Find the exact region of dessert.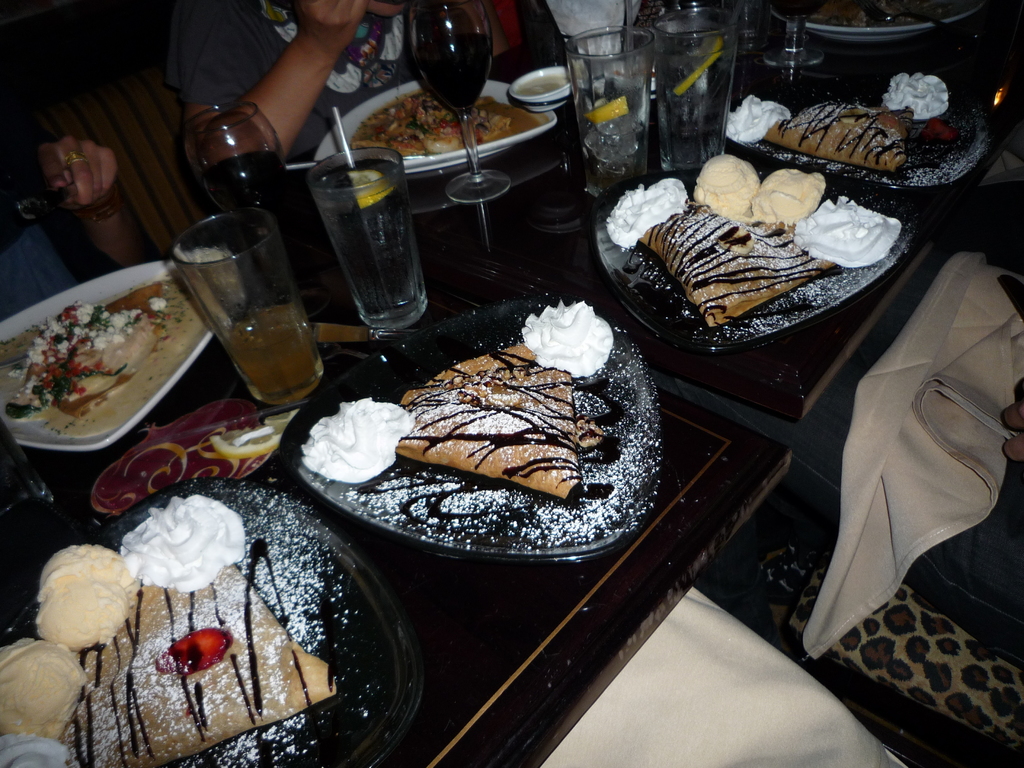
Exact region: box(168, 627, 239, 679).
